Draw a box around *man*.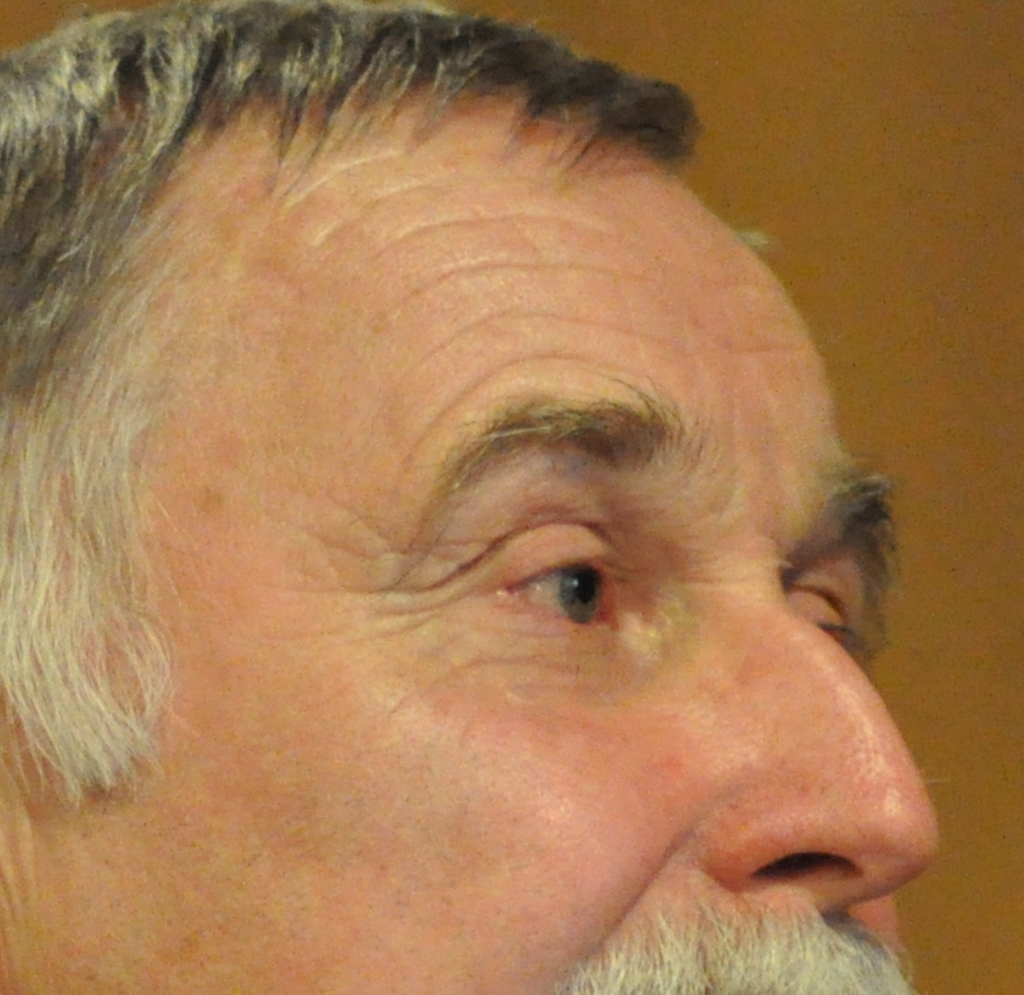
[x1=10, y1=9, x2=990, y2=994].
